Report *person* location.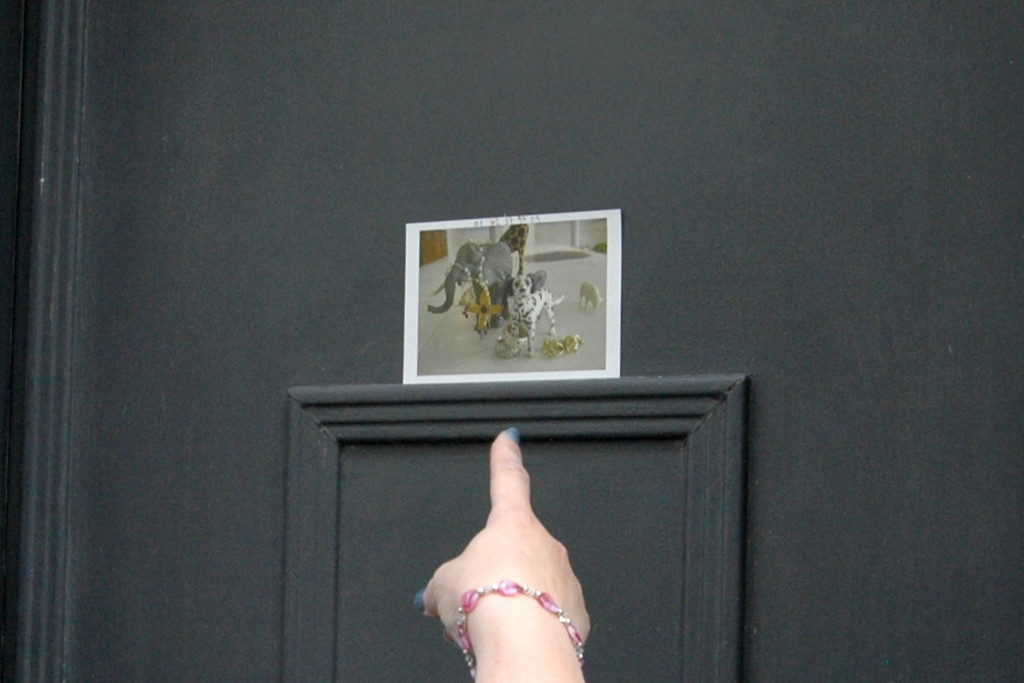
Report: select_region(406, 416, 592, 682).
